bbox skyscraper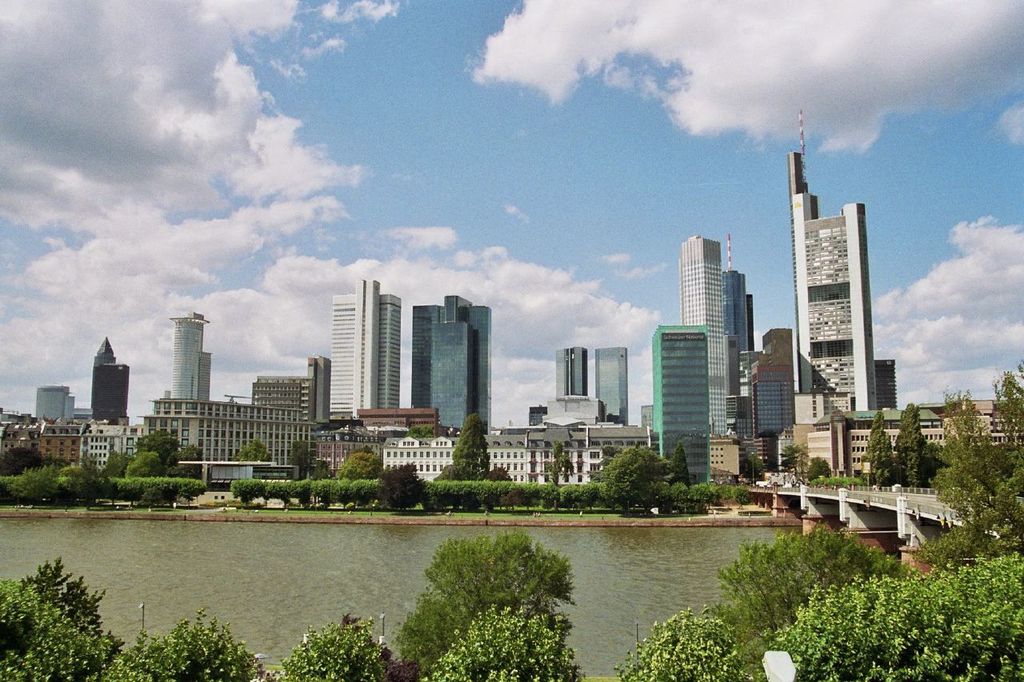
box=[598, 347, 630, 422]
